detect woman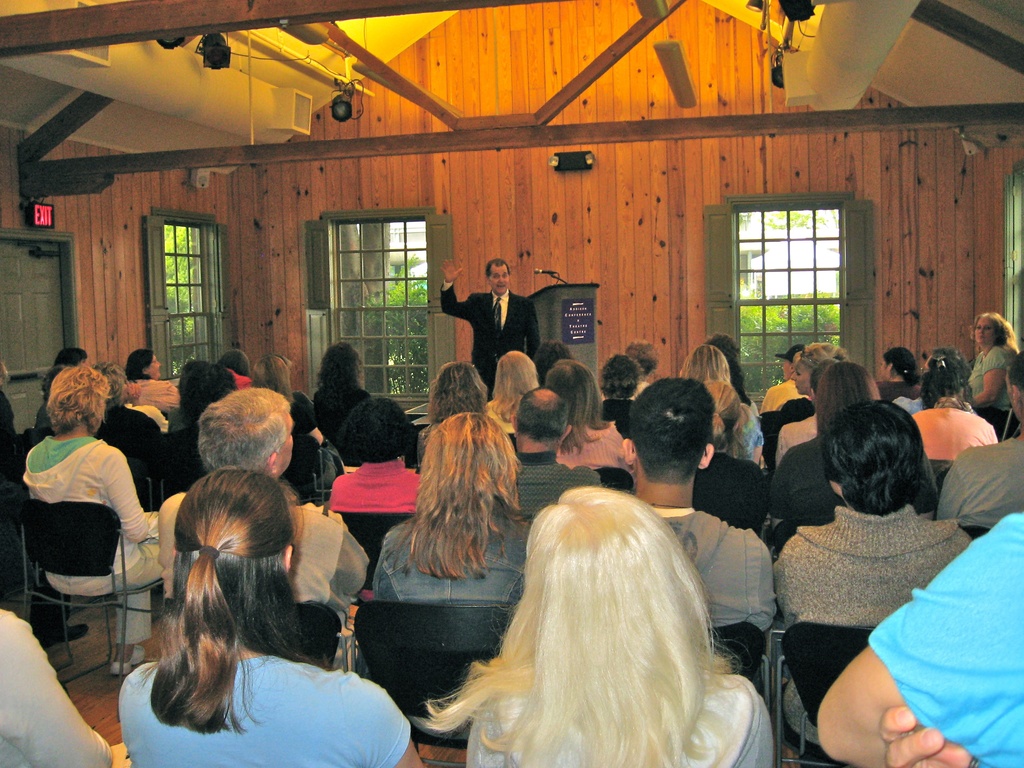
region(762, 342, 846, 463)
